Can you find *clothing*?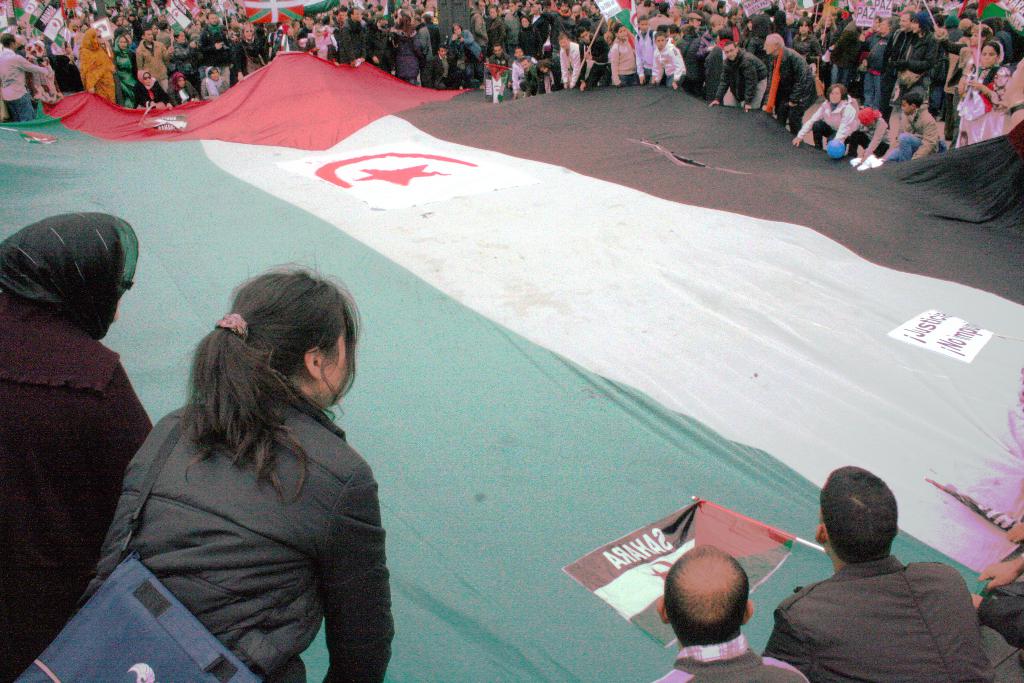
Yes, bounding box: {"x1": 636, "y1": 635, "x2": 812, "y2": 682}.
